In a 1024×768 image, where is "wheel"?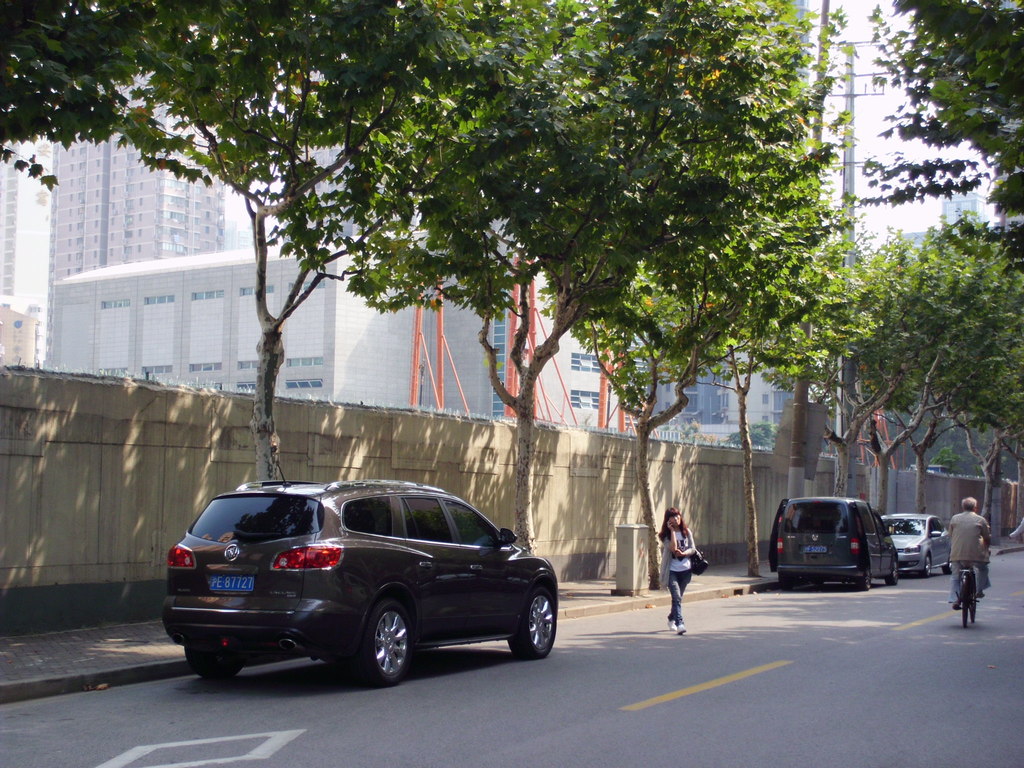
left=337, top=611, right=416, bottom=687.
